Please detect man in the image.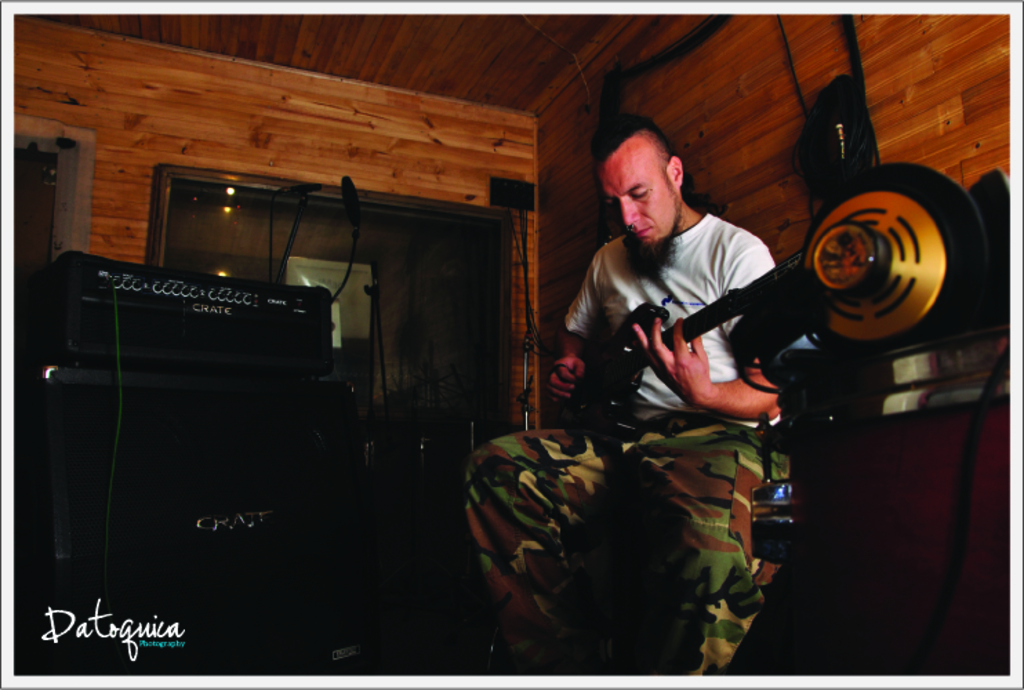
{"x1": 458, "y1": 113, "x2": 803, "y2": 683}.
